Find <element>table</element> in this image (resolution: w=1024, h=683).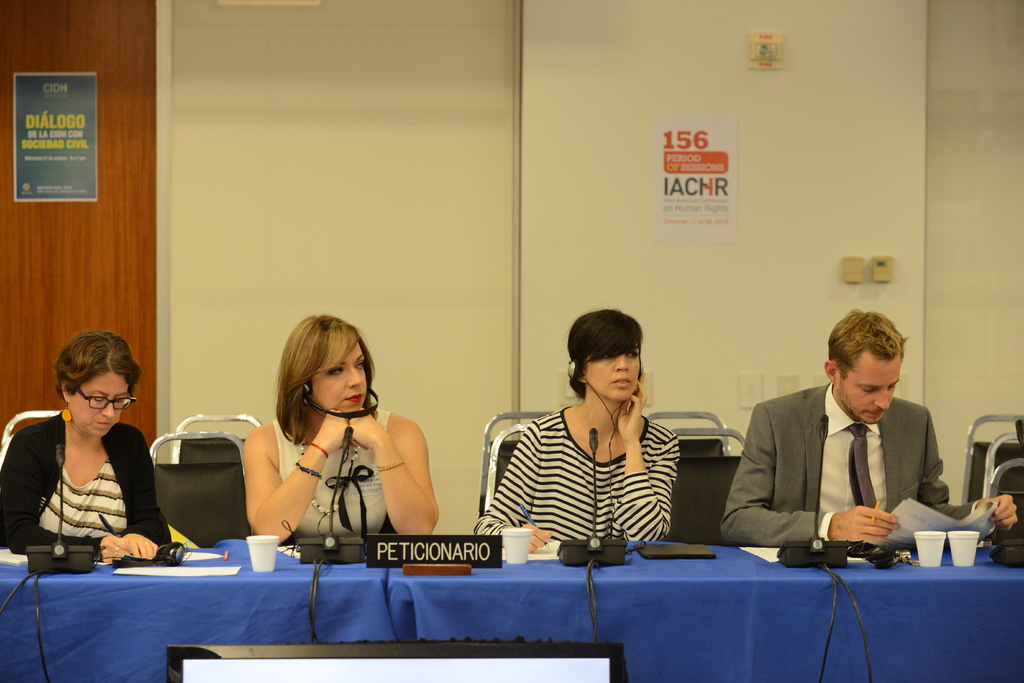
(1, 515, 1023, 682).
